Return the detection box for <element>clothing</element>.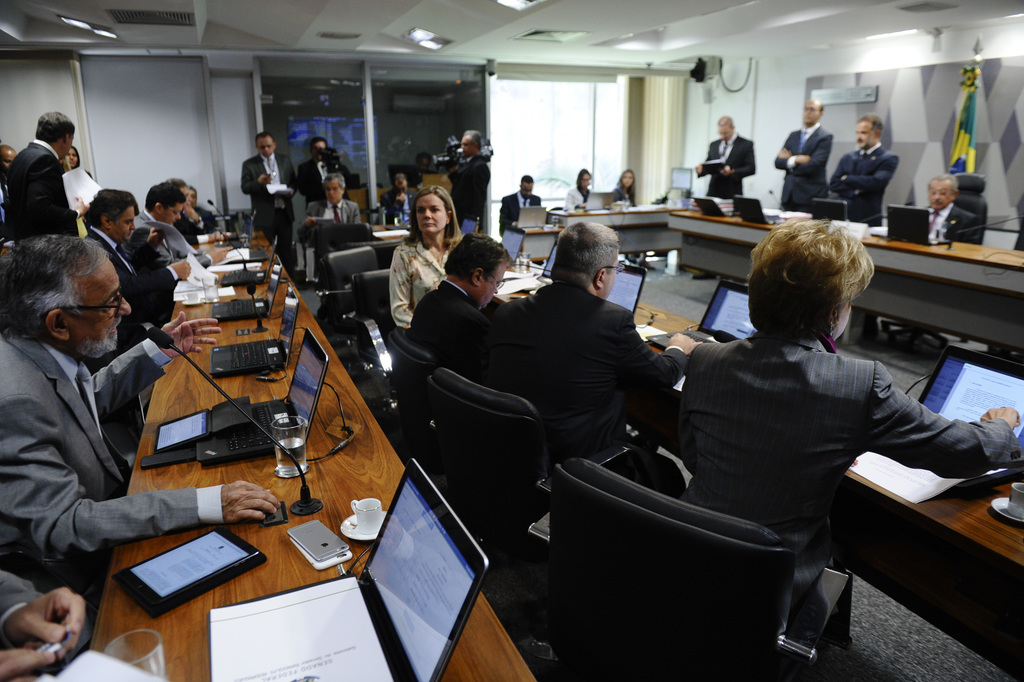
x1=501, y1=192, x2=541, y2=236.
